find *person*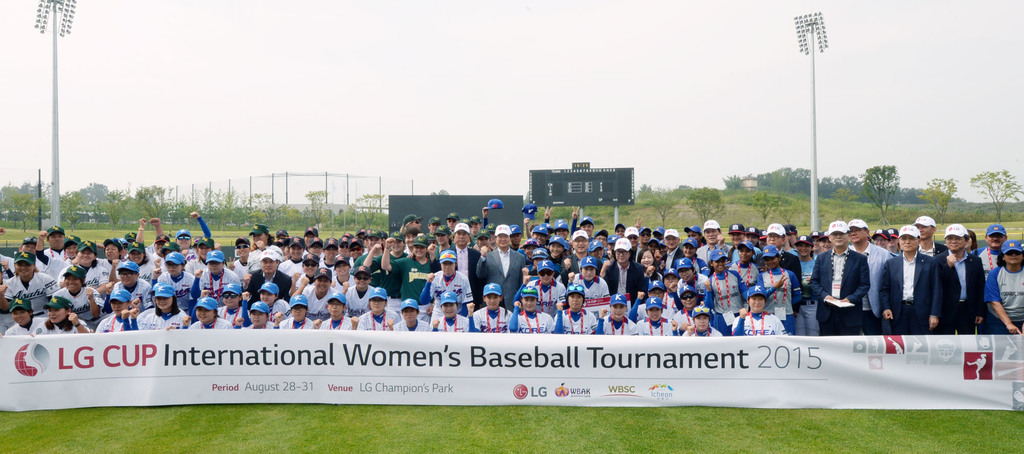
Rect(425, 253, 472, 301)
